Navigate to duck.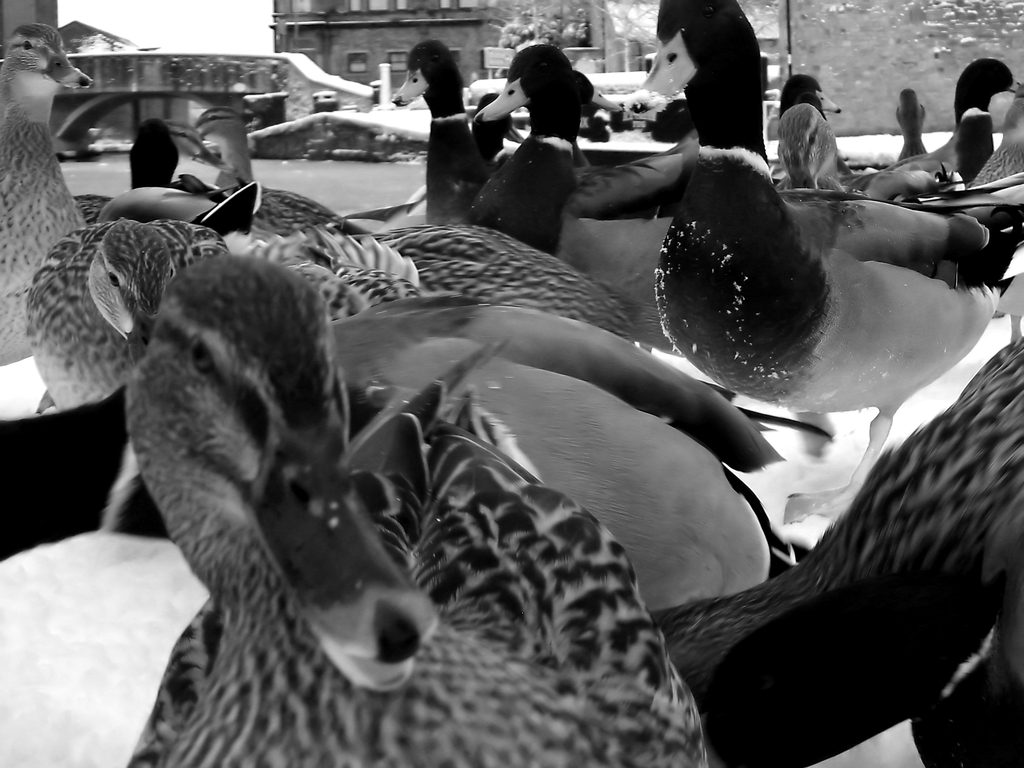
Navigation target: 126/250/719/767.
